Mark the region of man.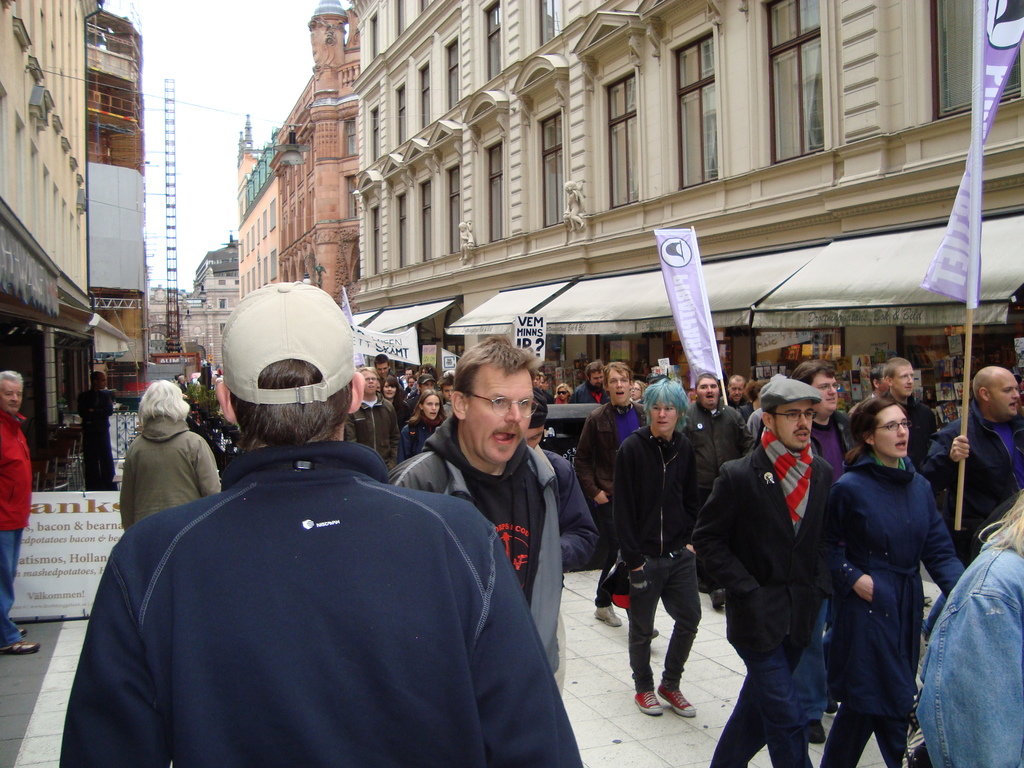
Region: (x1=403, y1=367, x2=415, y2=381).
